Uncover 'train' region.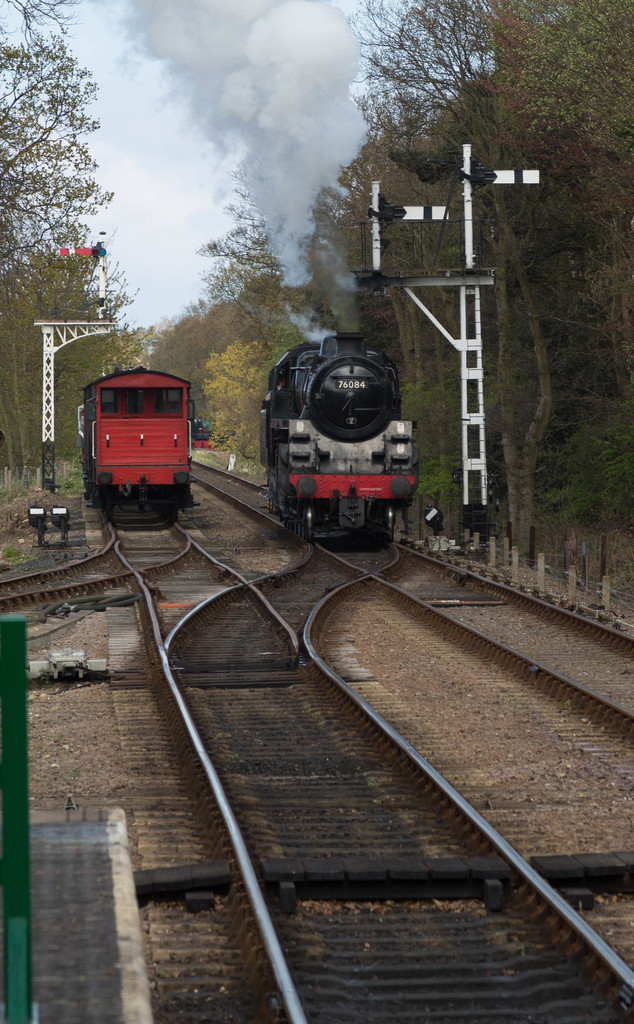
Uncovered: {"x1": 75, "y1": 363, "x2": 194, "y2": 520}.
